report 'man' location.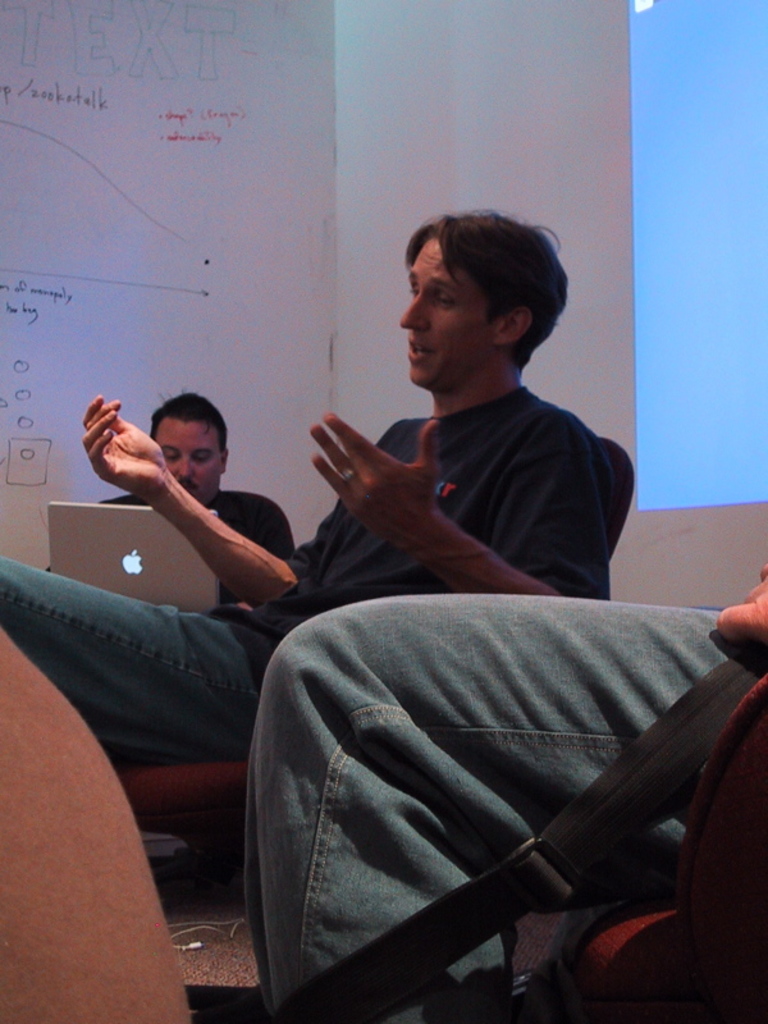
Report: <bbox>0, 202, 631, 759</bbox>.
